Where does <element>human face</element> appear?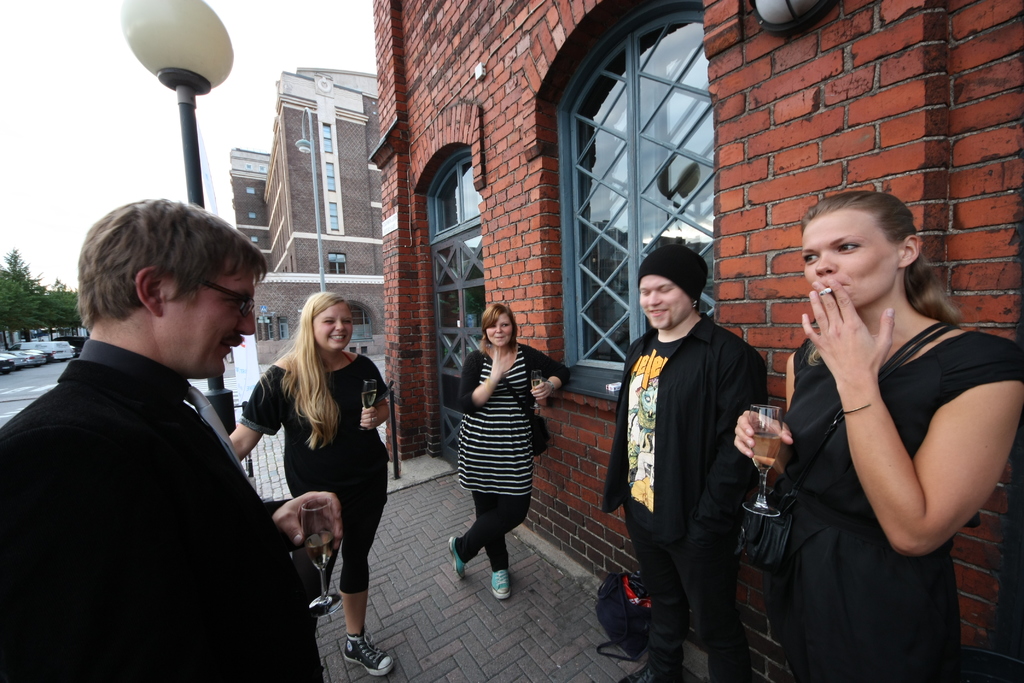
Appears at 485/313/510/348.
